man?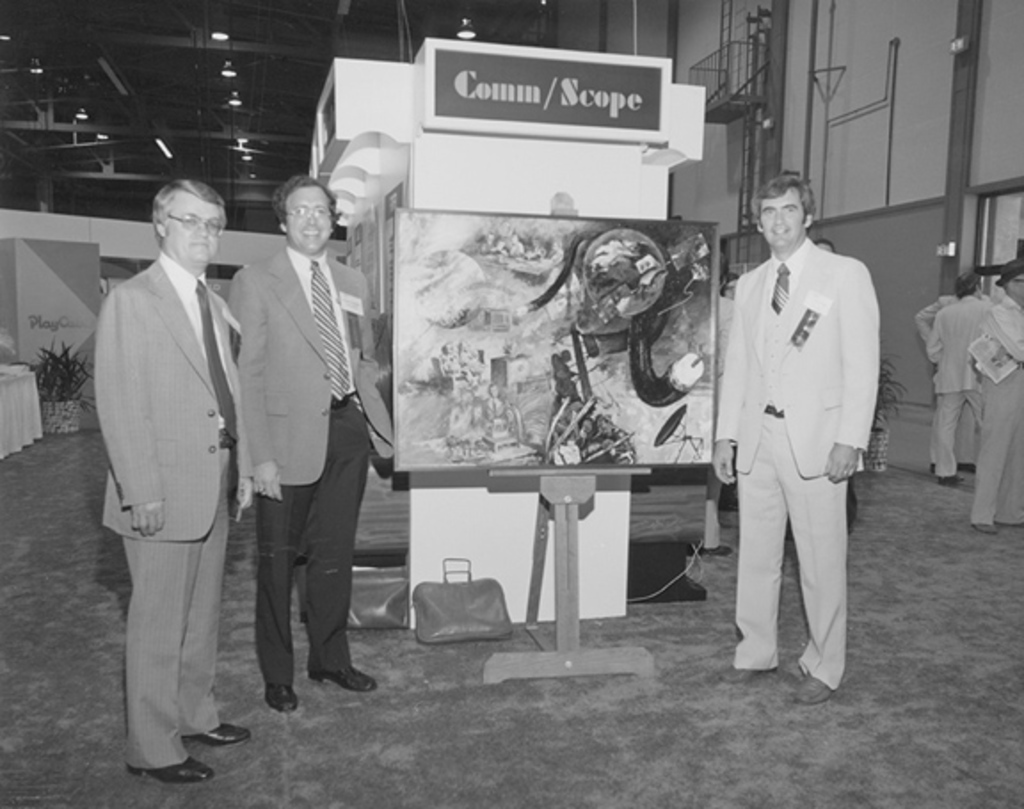
(left=716, top=158, right=892, bottom=727)
